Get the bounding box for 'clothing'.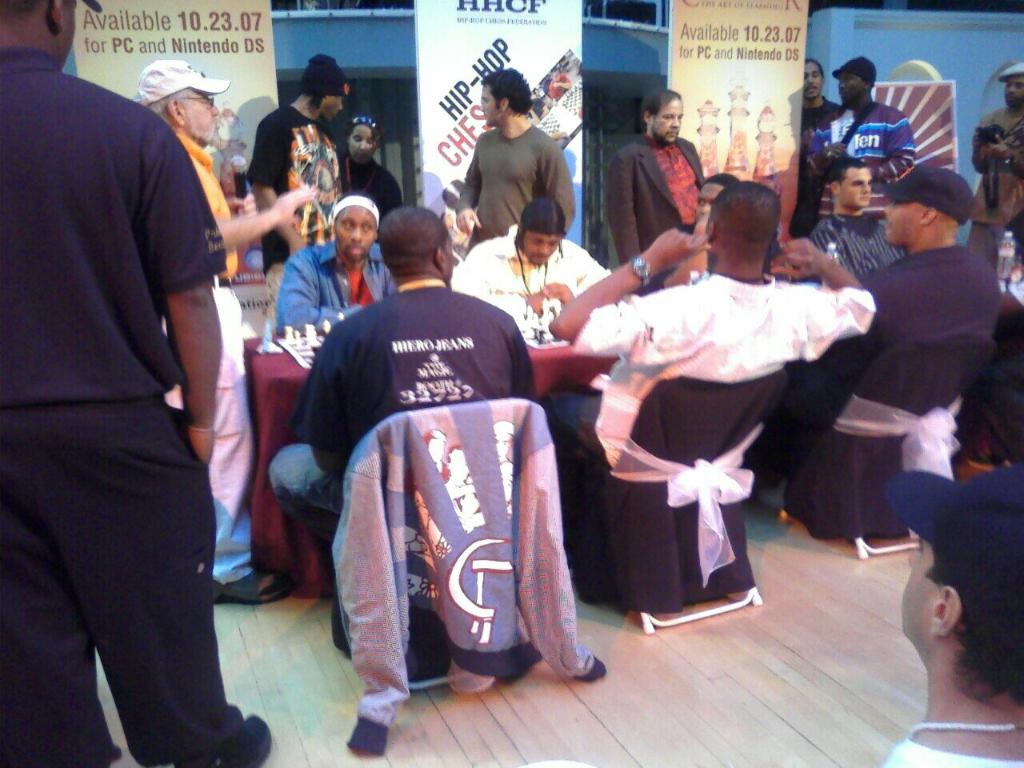
270 446 322 562.
